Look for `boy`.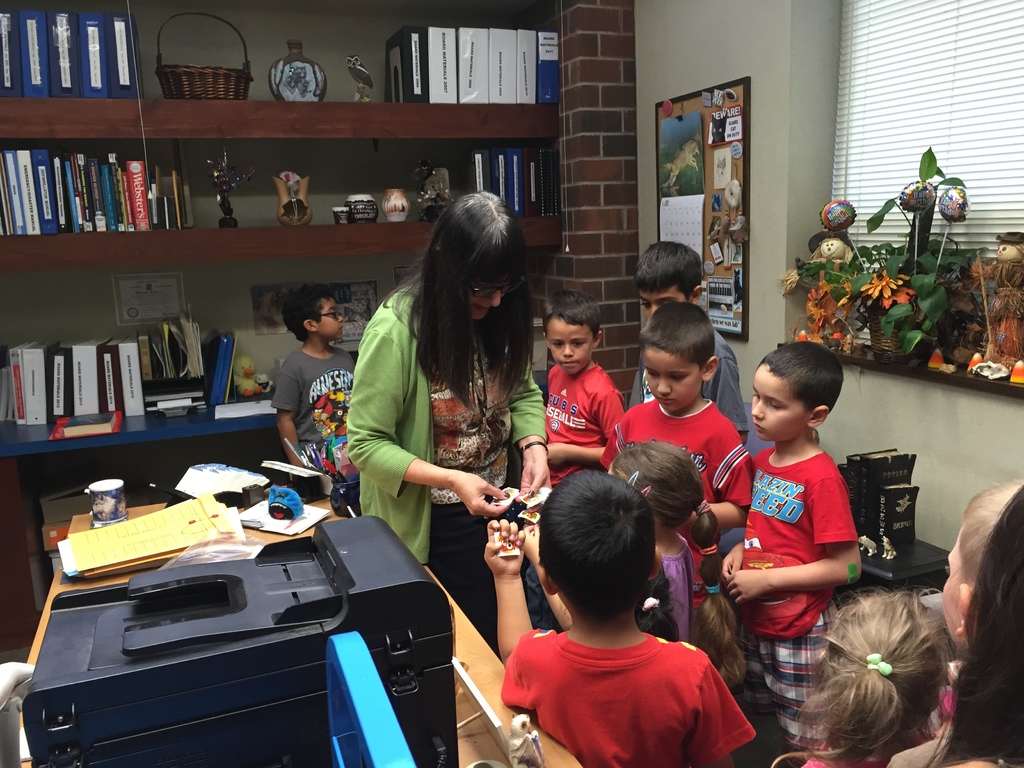
Found: bbox(721, 340, 865, 756).
